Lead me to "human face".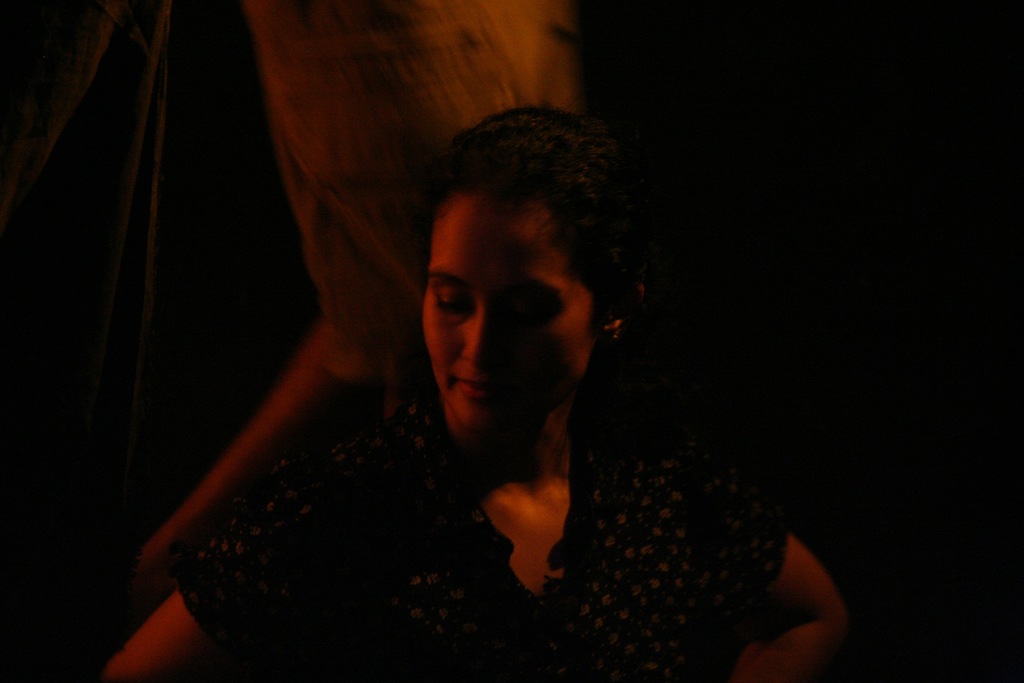
Lead to (x1=417, y1=204, x2=596, y2=438).
